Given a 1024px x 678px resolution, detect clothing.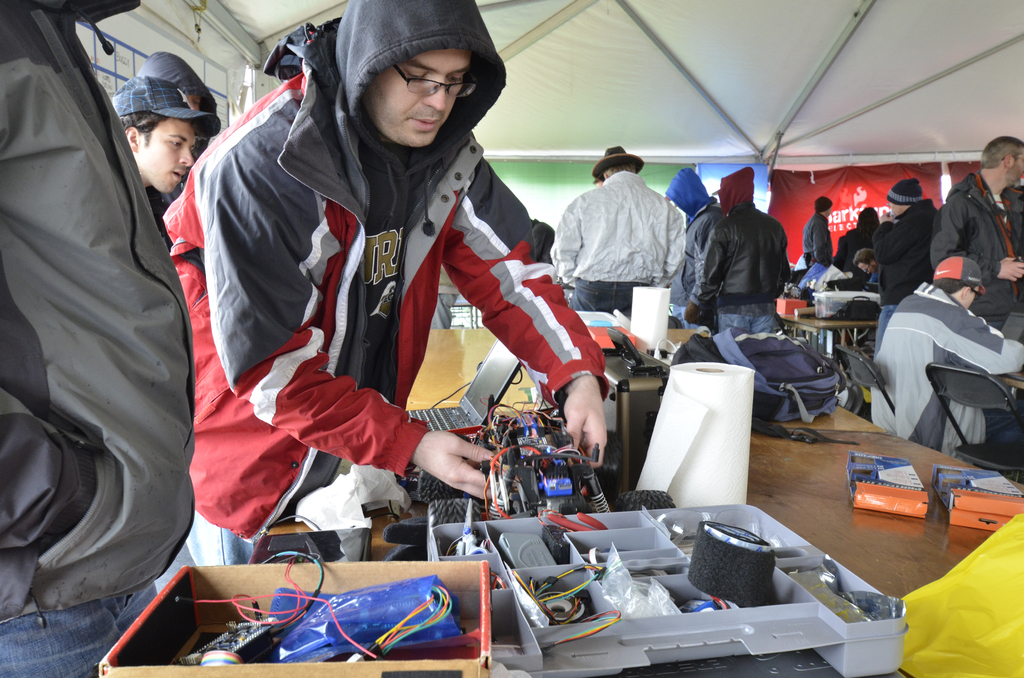
l=431, t=262, r=456, b=328.
